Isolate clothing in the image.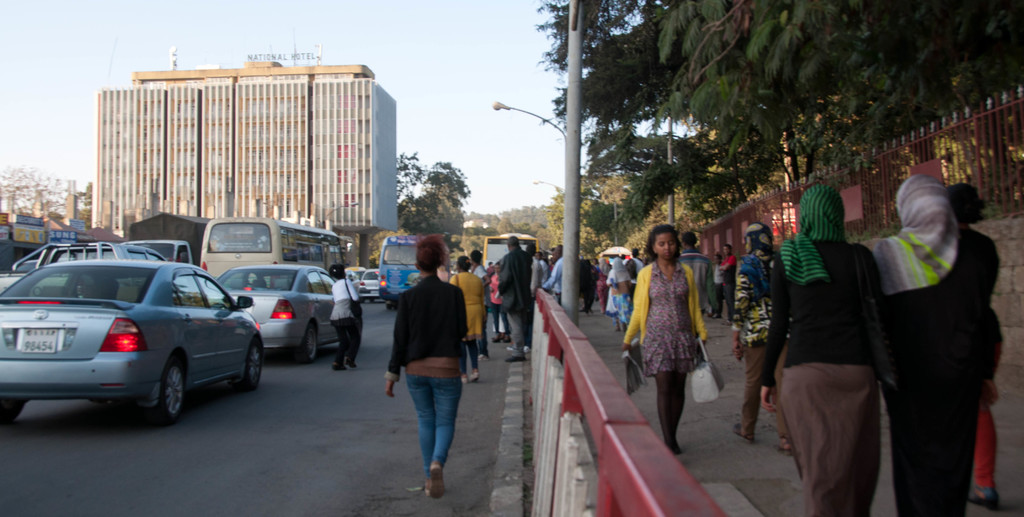
Isolated region: l=534, t=256, r=563, b=305.
